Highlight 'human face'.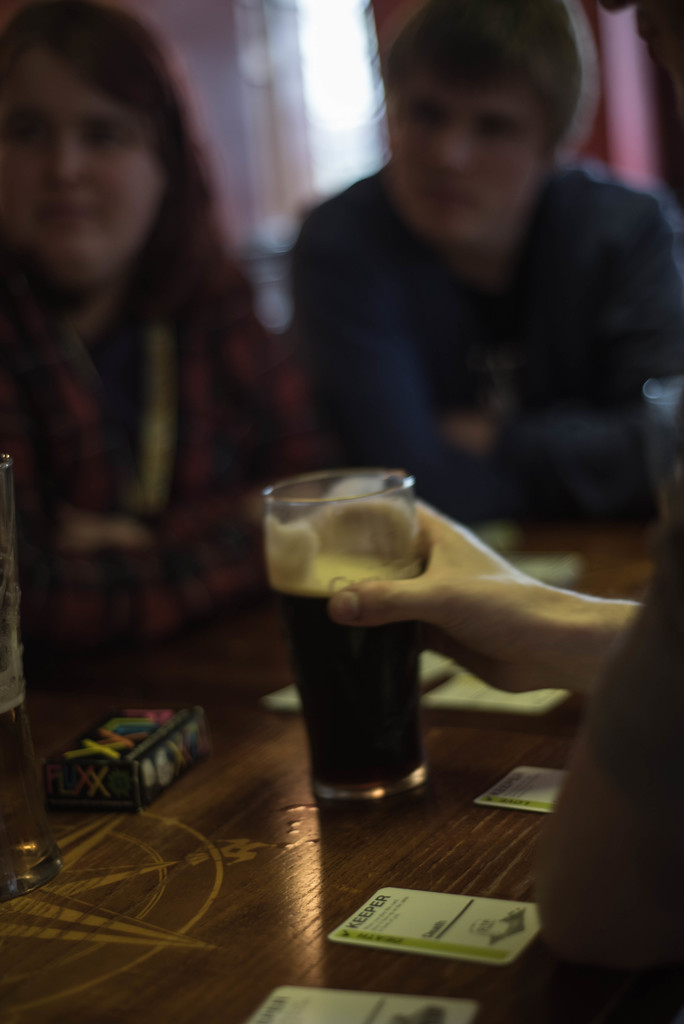
Highlighted region: rect(0, 49, 157, 287).
